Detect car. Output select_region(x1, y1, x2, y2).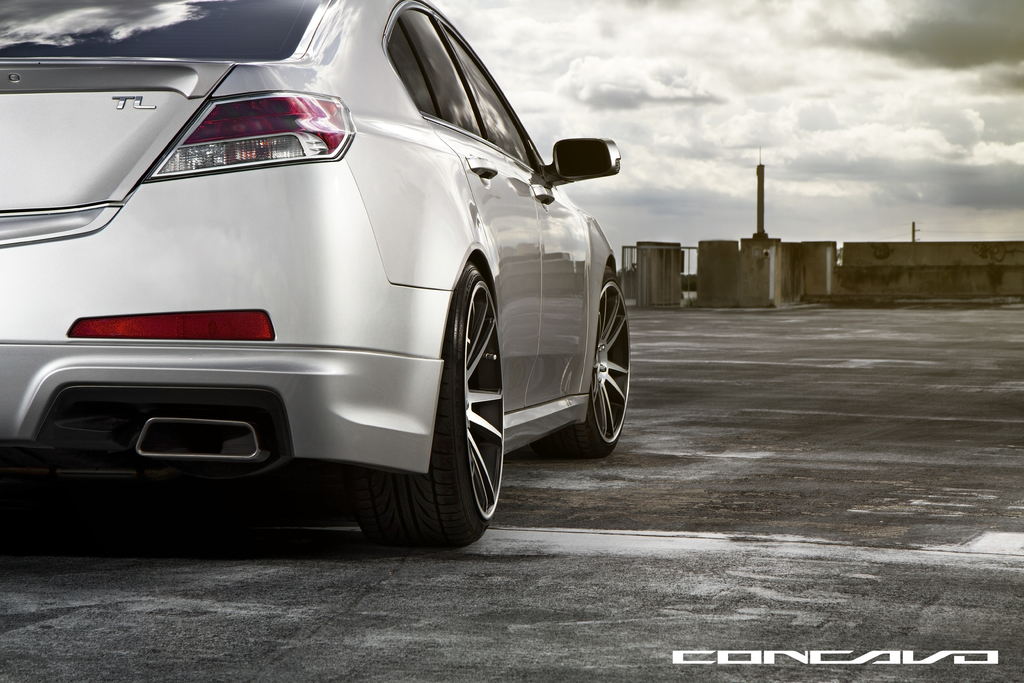
select_region(0, 0, 638, 545).
